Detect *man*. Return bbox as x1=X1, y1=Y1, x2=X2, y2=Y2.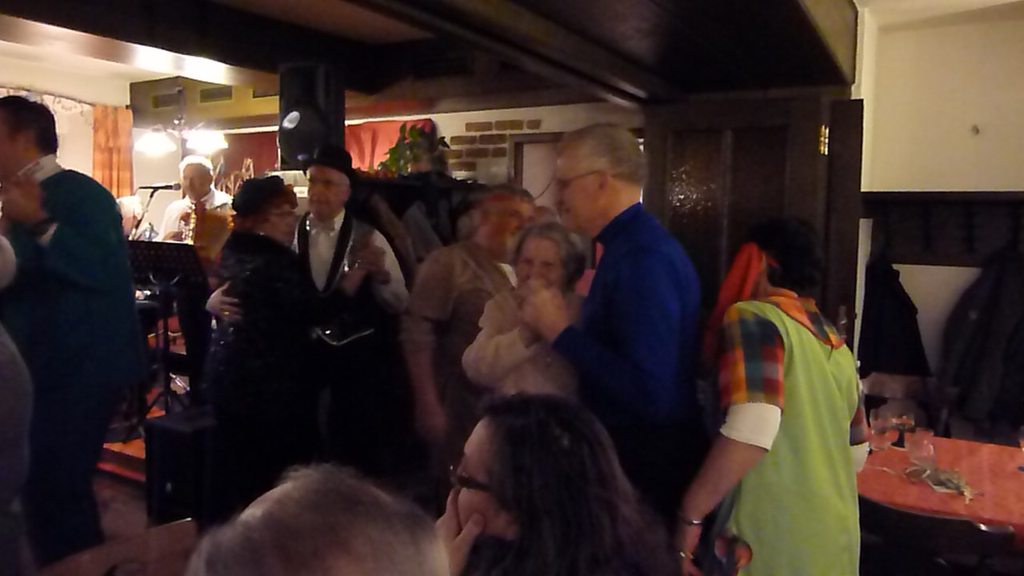
x1=6, y1=118, x2=162, y2=554.
